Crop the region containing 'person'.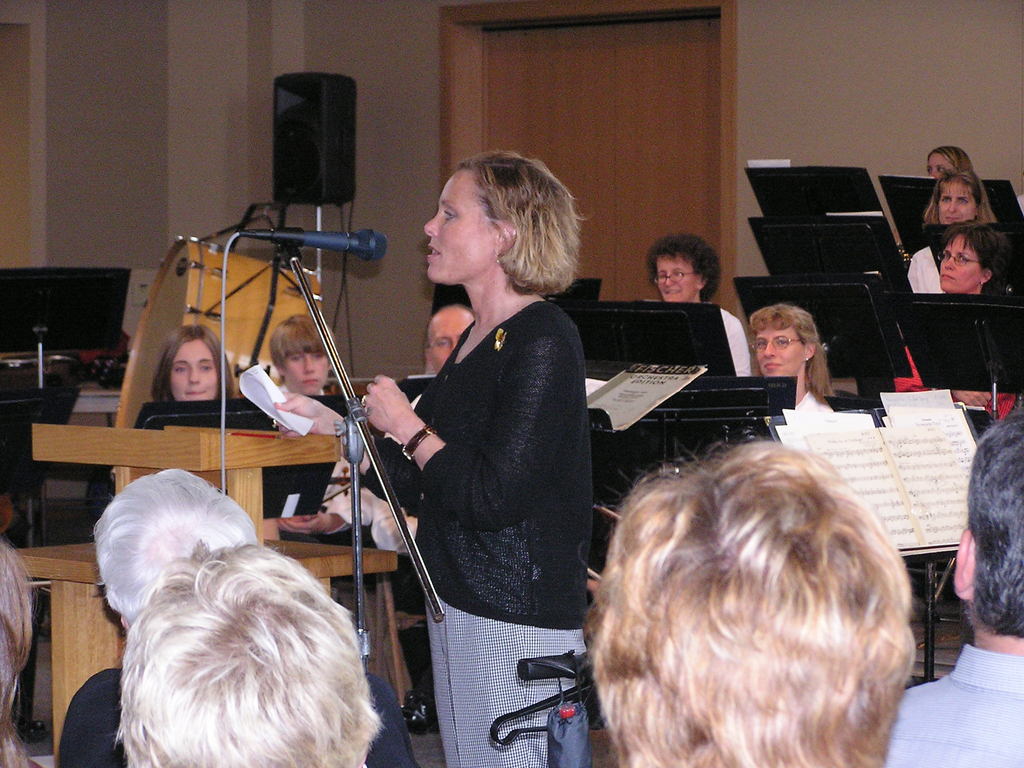
Crop region: region(373, 144, 601, 749).
